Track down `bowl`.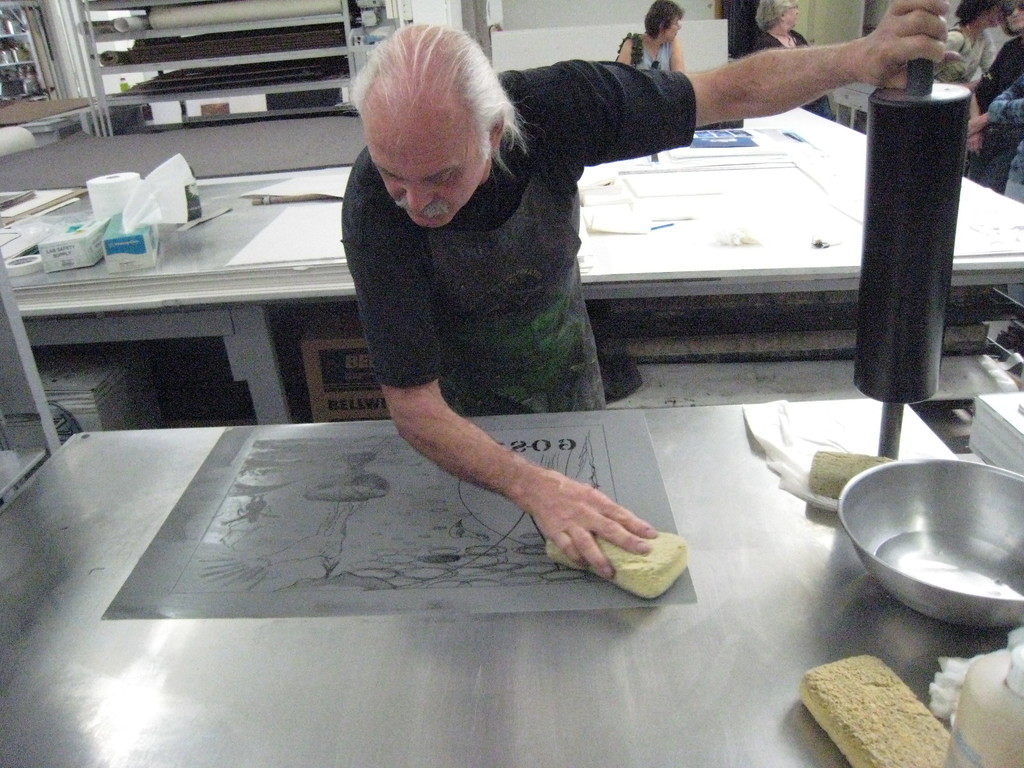
Tracked to [x1=836, y1=453, x2=1023, y2=634].
